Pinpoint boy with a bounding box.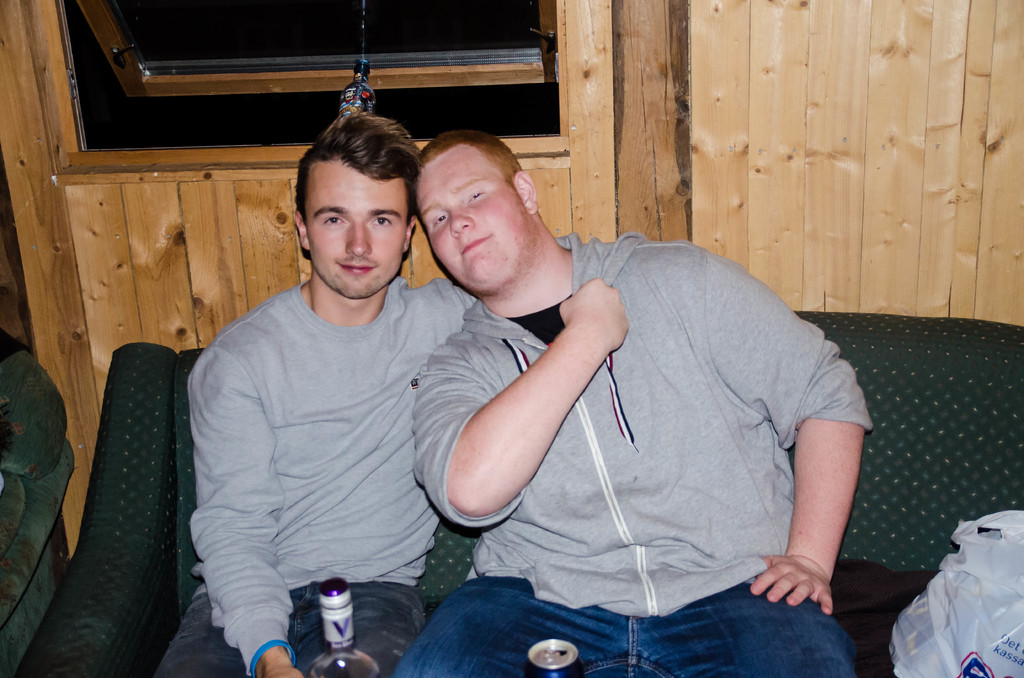
crop(154, 111, 477, 677).
